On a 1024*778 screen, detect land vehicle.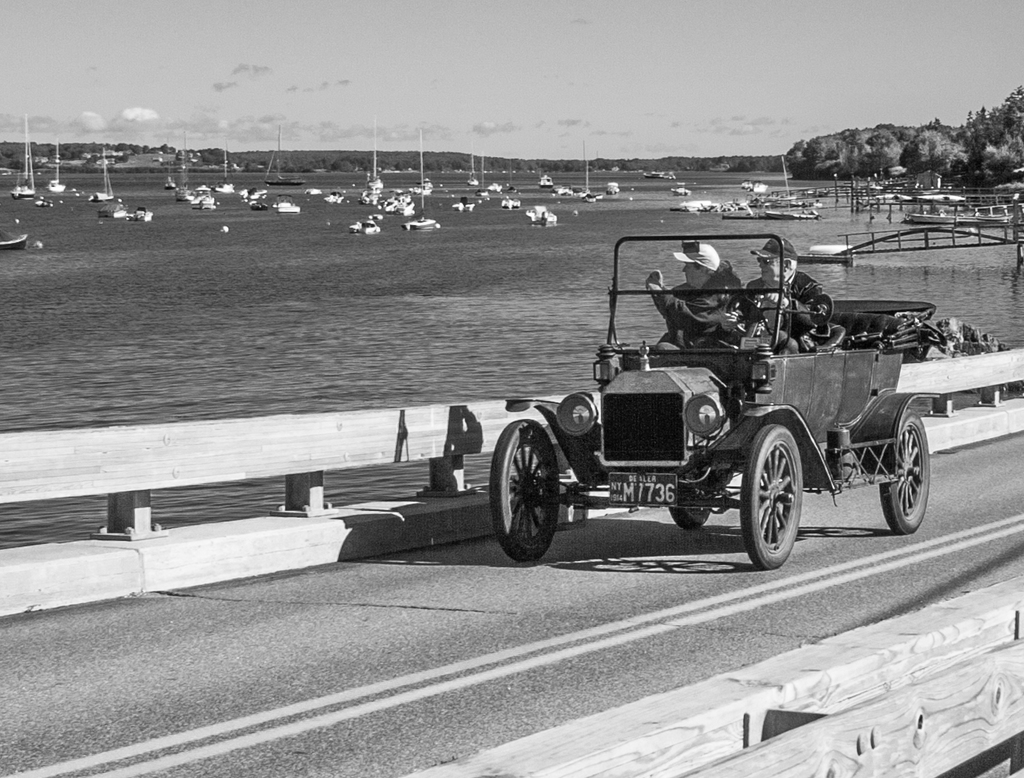
region(484, 229, 963, 579).
